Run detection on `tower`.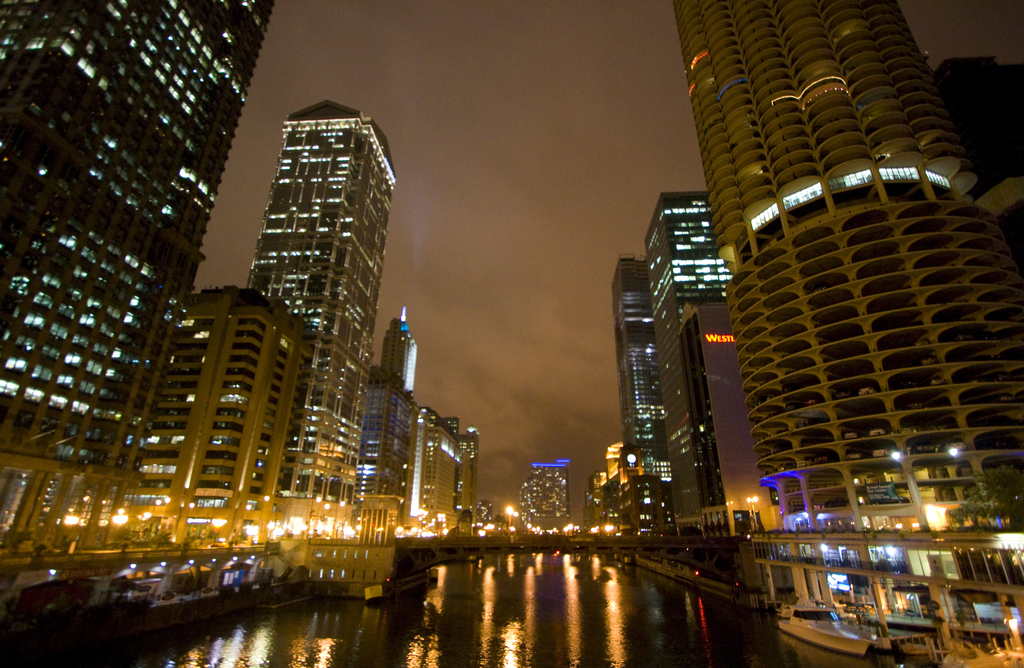
Result: x1=0 y1=0 x2=276 y2=471.
